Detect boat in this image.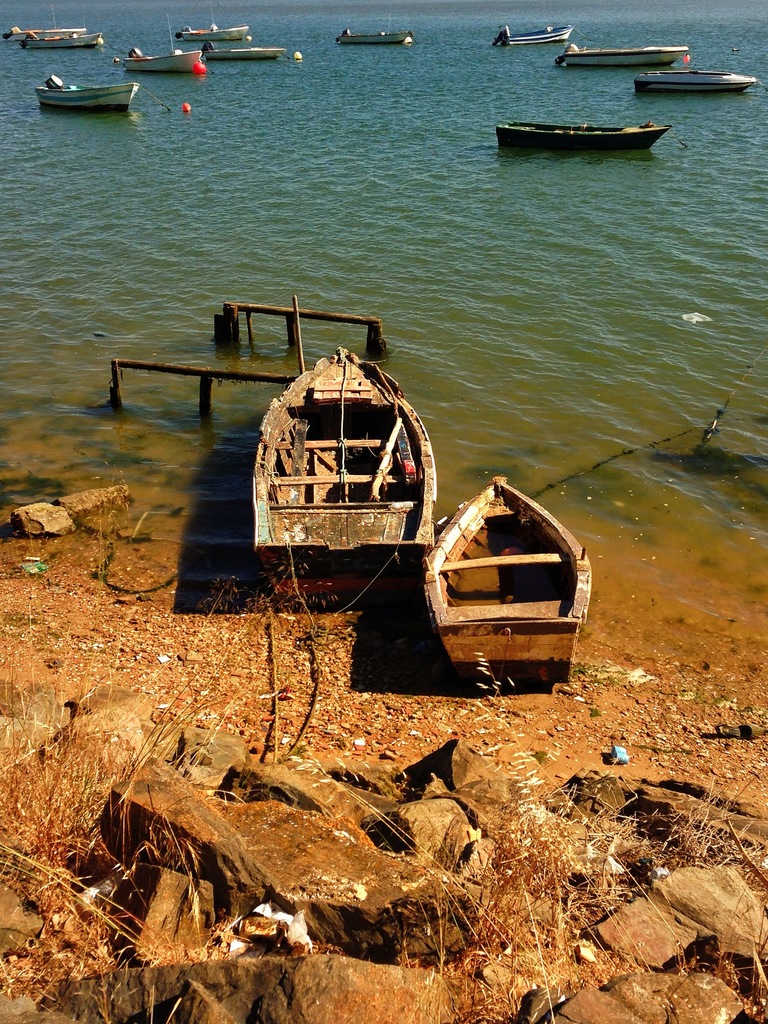
Detection: left=33, top=75, right=143, bottom=110.
